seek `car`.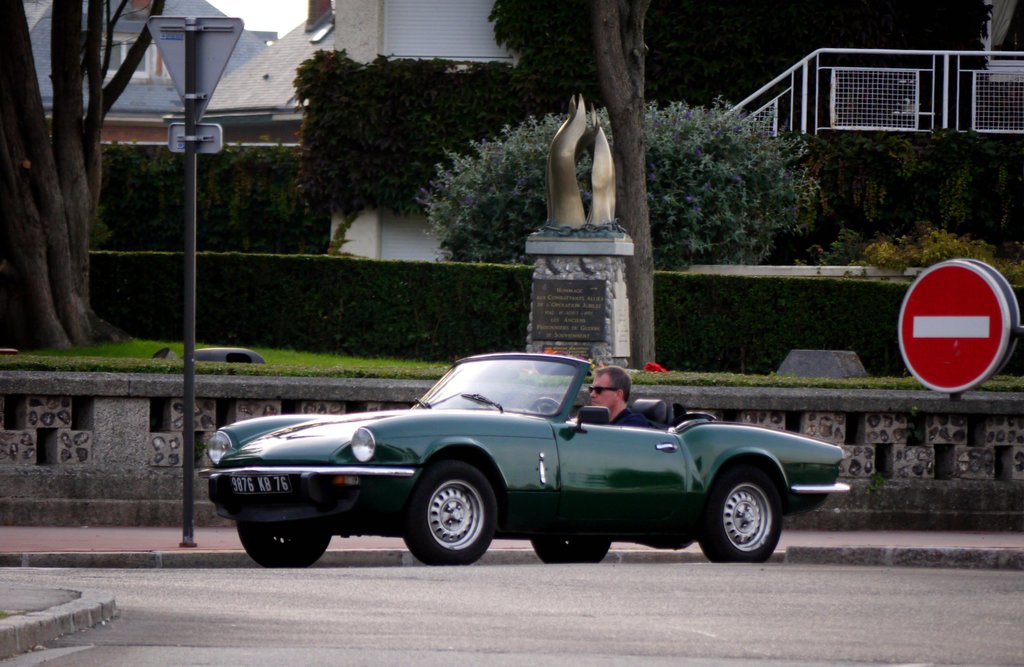
BBox(212, 348, 845, 572).
